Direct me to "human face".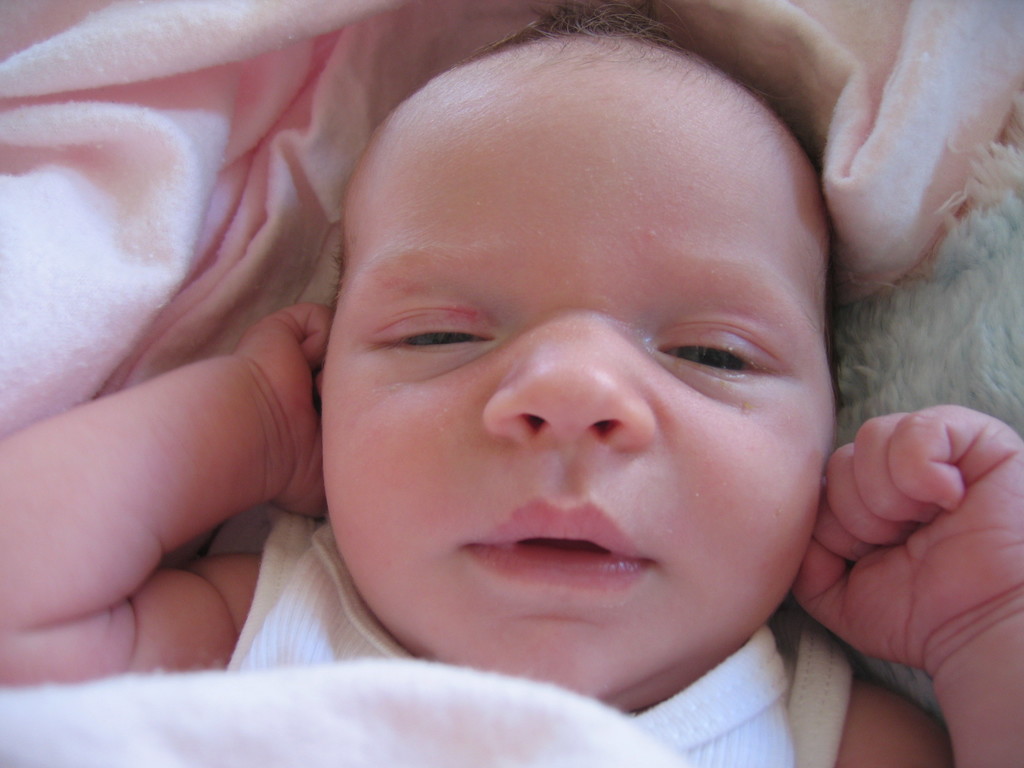
Direction: {"left": 319, "top": 48, "right": 808, "bottom": 707}.
